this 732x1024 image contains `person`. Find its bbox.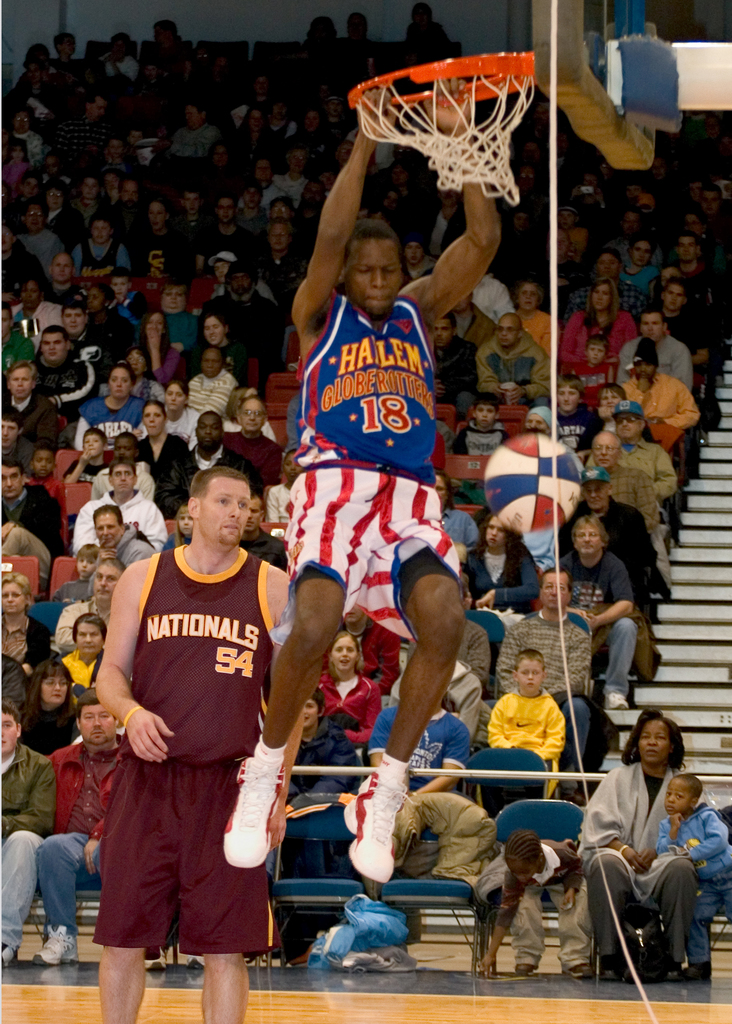
77:219:138:273.
